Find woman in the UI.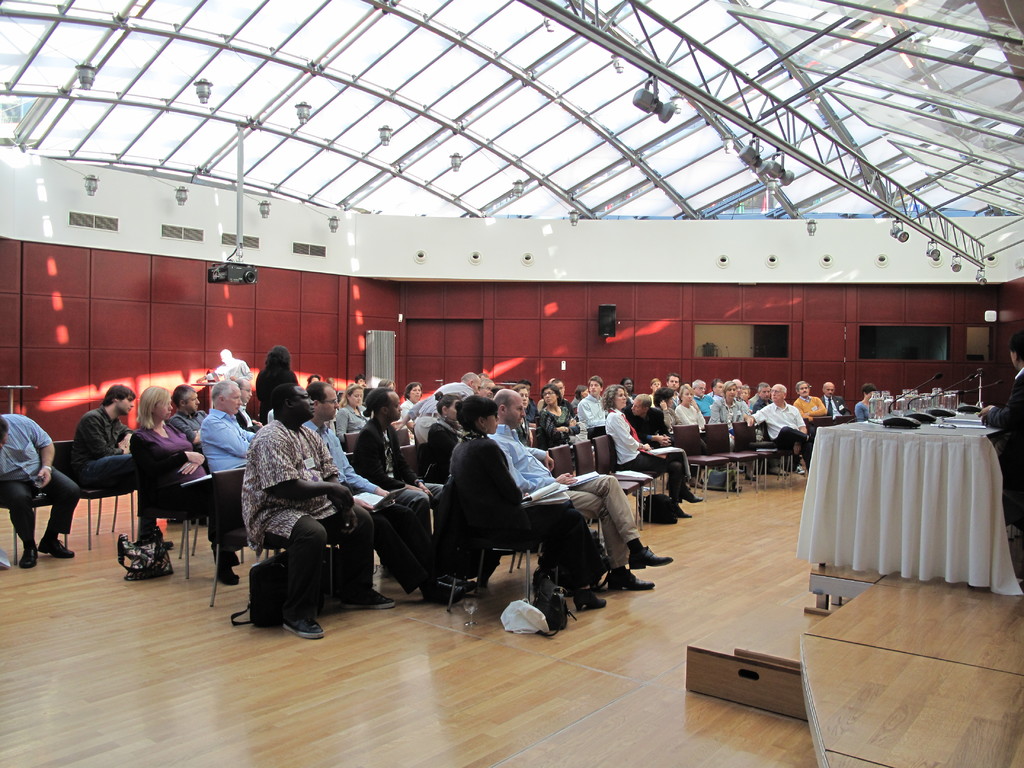
UI element at x1=335, y1=381, x2=374, y2=438.
